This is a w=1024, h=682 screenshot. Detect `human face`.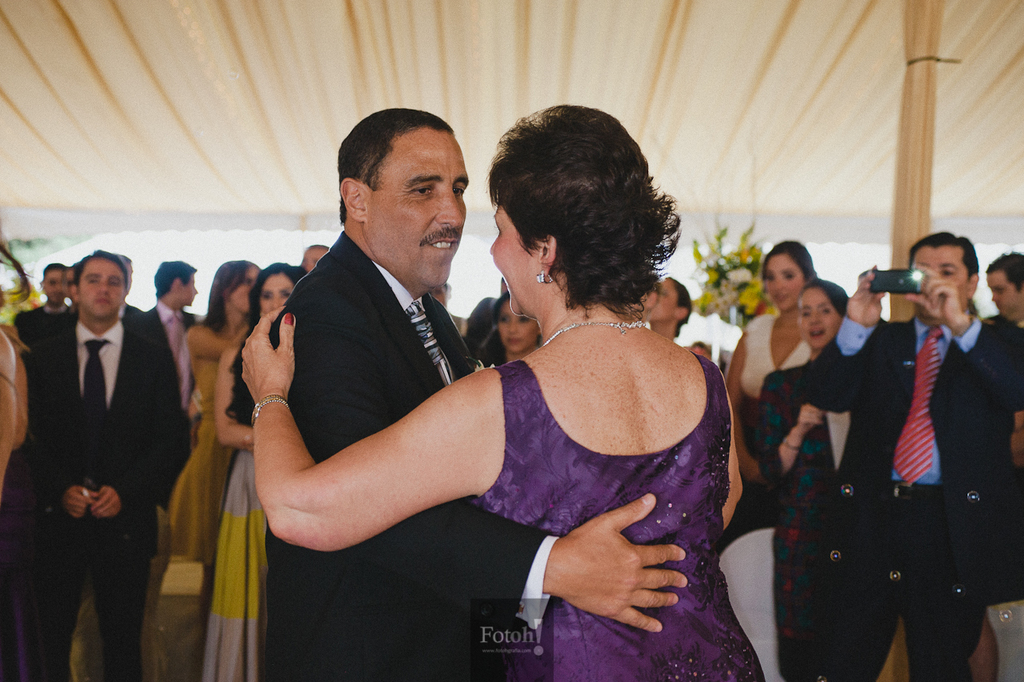
[left=764, top=252, right=805, bottom=312].
